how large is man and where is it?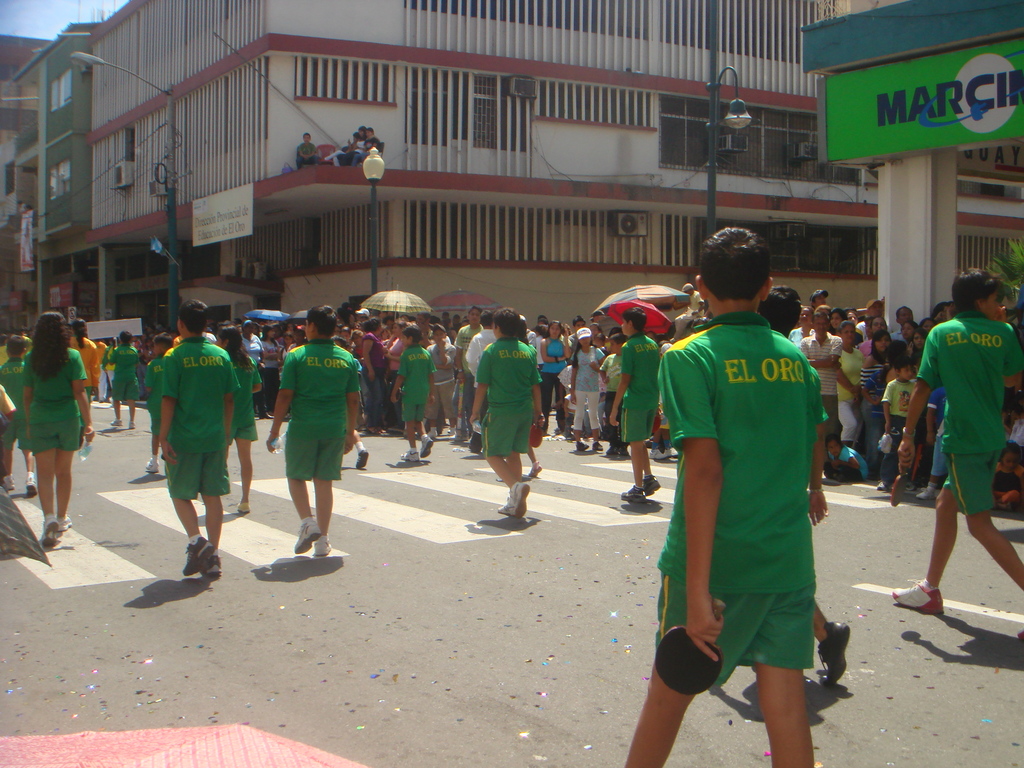
Bounding box: [x1=266, y1=301, x2=361, y2=563].
